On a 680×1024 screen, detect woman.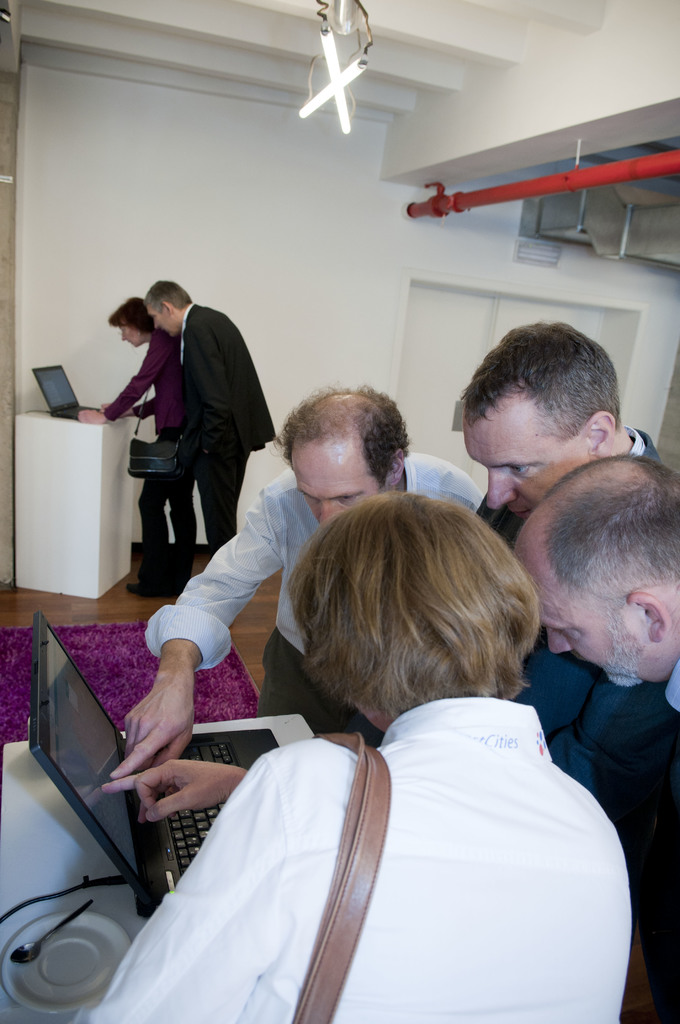
(74,490,622,1023).
